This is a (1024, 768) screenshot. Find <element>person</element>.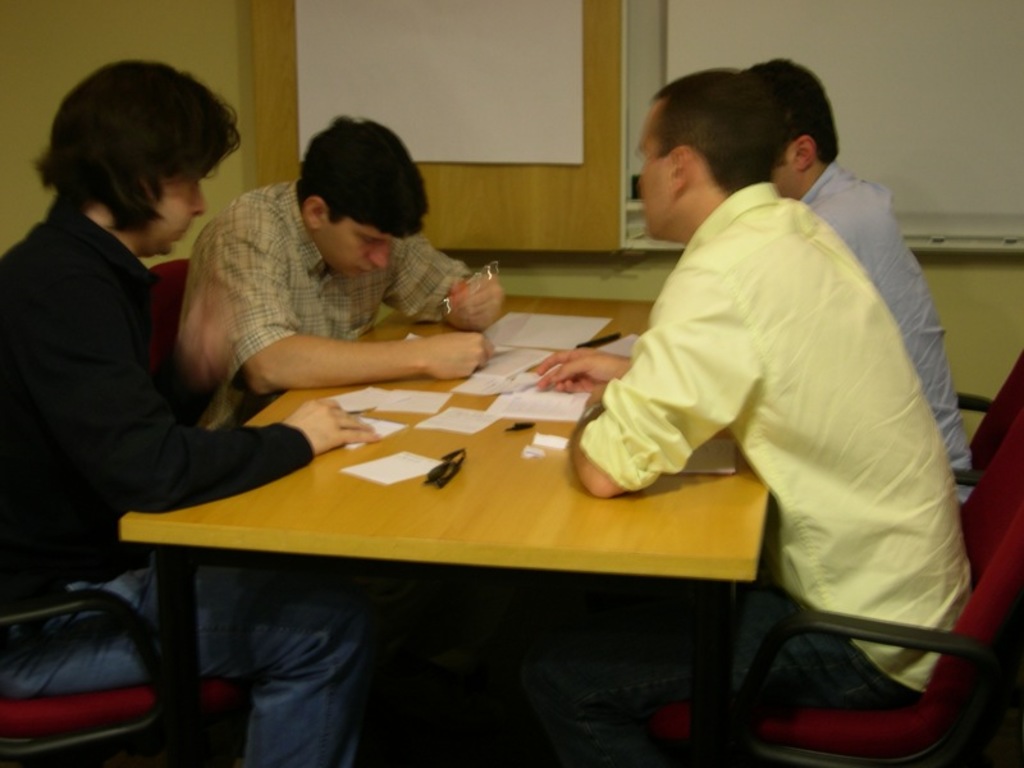
Bounding box: rect(179, 113, 508, 431).
